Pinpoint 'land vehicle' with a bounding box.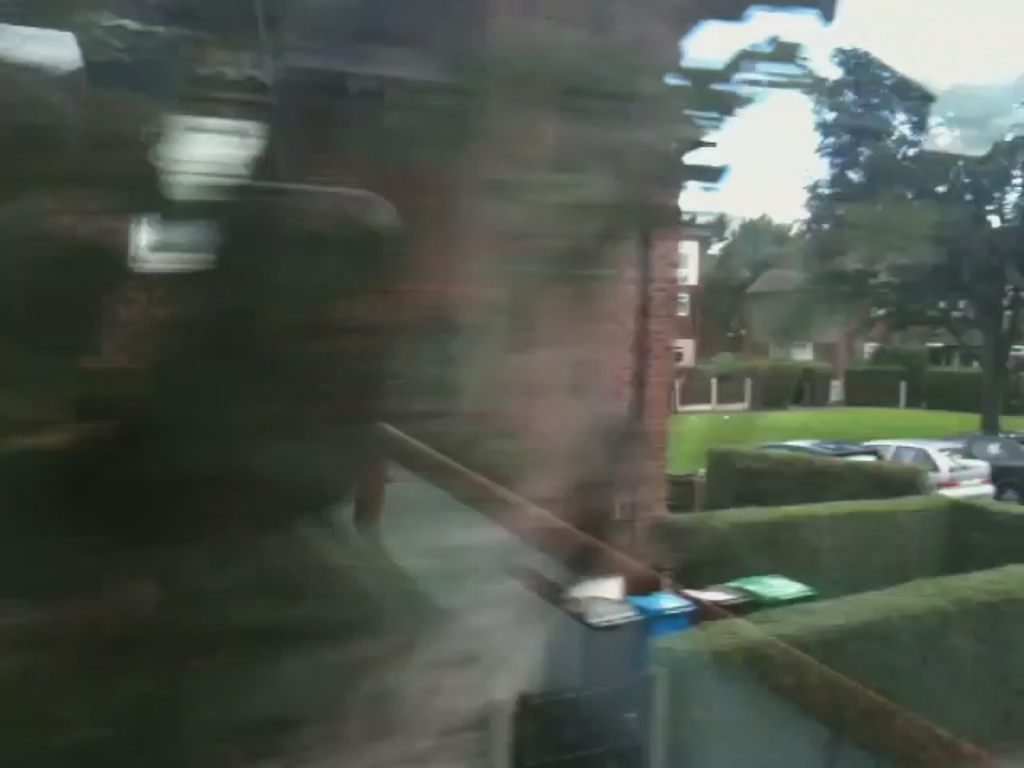
{"left": 973, "top": 437, "right": 1022, "bottom": 506}.
